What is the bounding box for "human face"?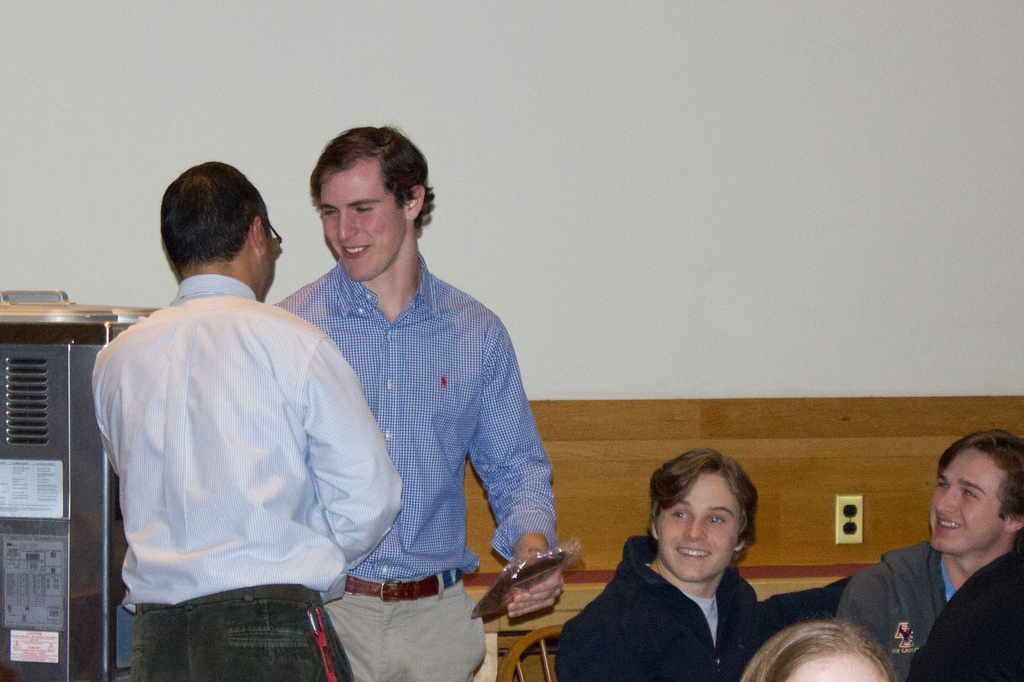
detection(931, 454, 1004, 547).
